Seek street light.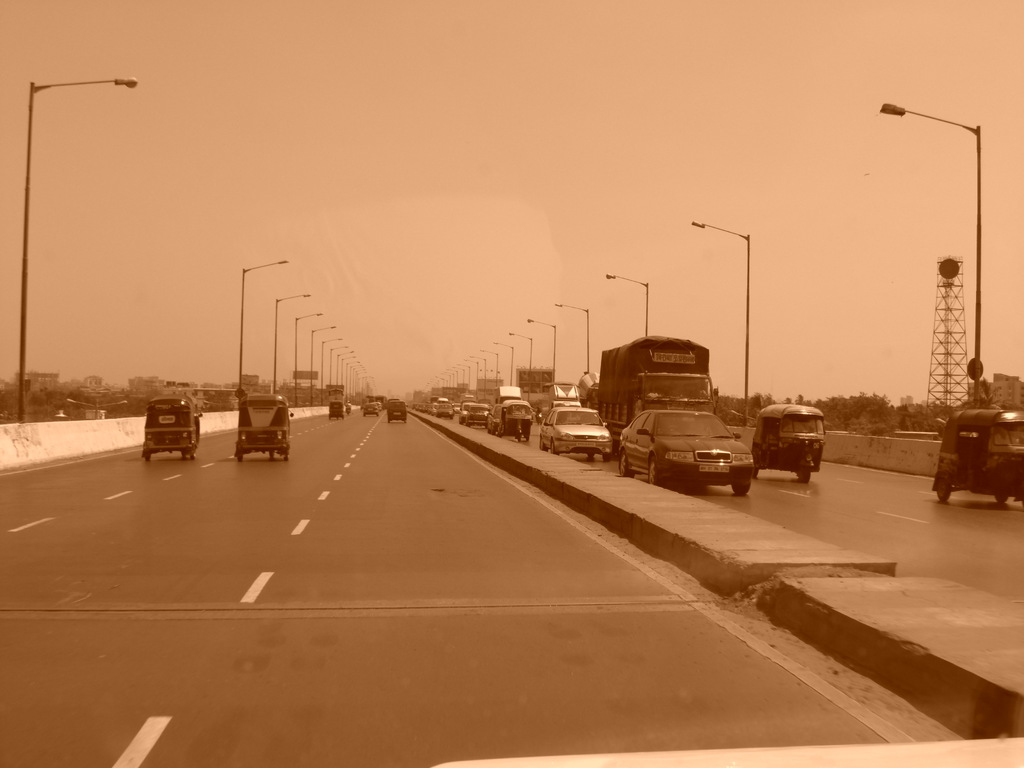
(left=199, top=398, right=243, bottom=413).
